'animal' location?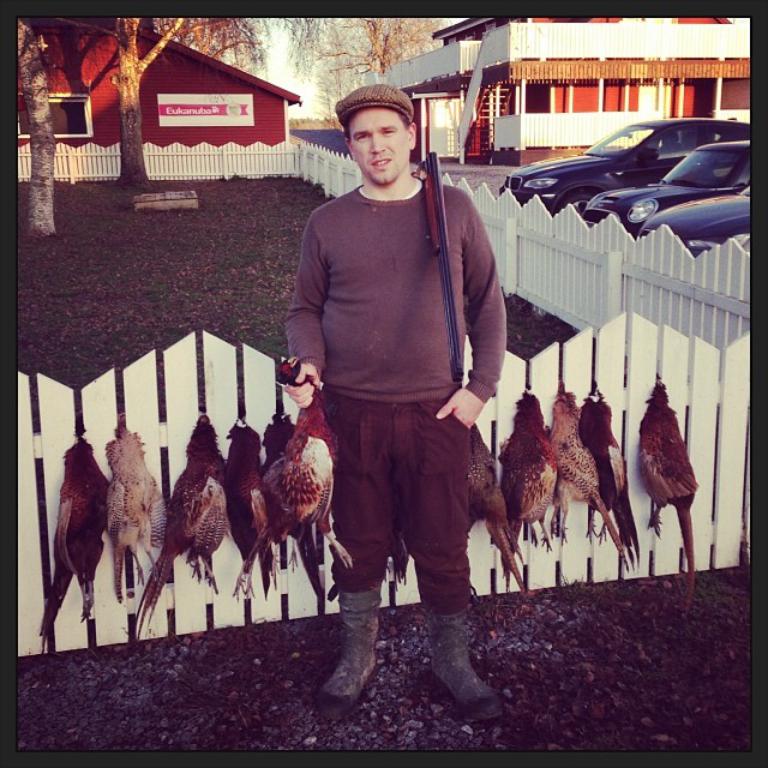
detection(263, 382, 359, 601)
